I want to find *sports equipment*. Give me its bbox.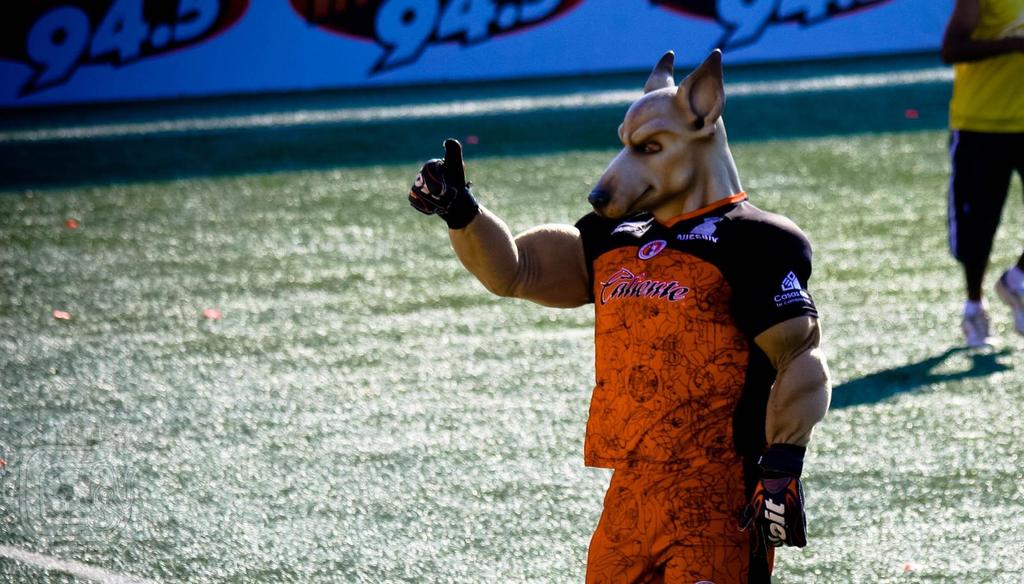
x1=406, y1=136, x2=479, y2=231.
